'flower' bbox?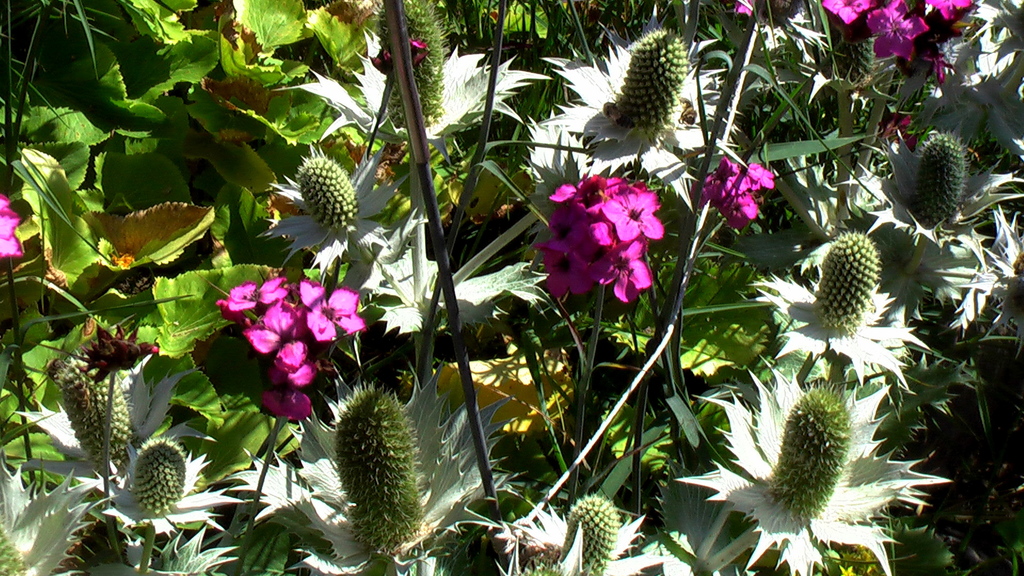
locate(732, 0, 758, 19)
